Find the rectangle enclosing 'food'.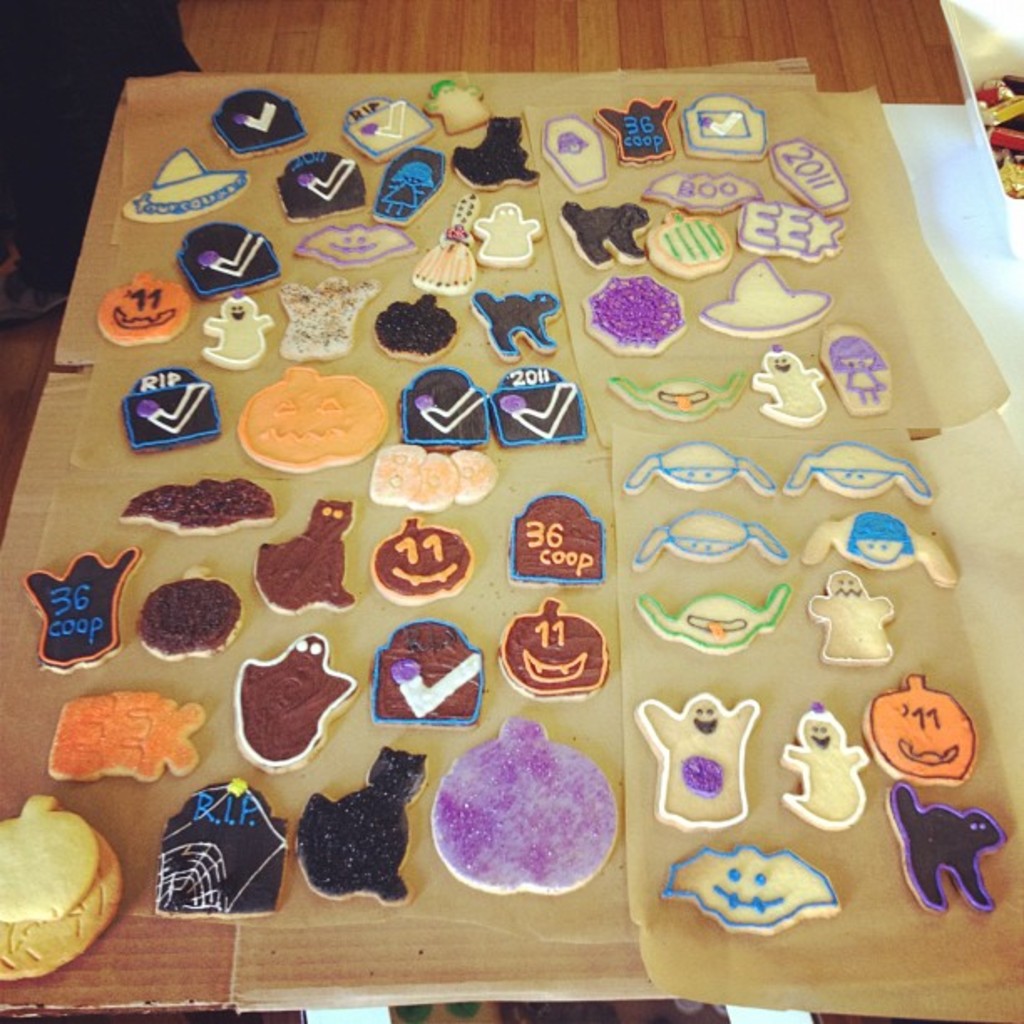
l=132, t=561, r=246, b=663.
